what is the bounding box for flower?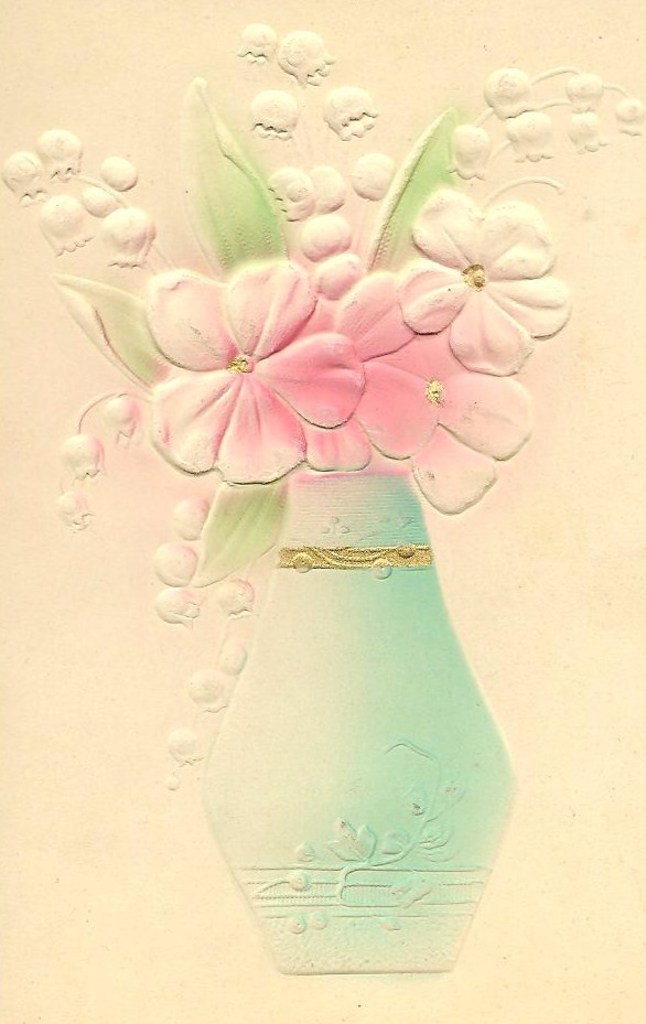
<box>154,542,198,586</box>.
